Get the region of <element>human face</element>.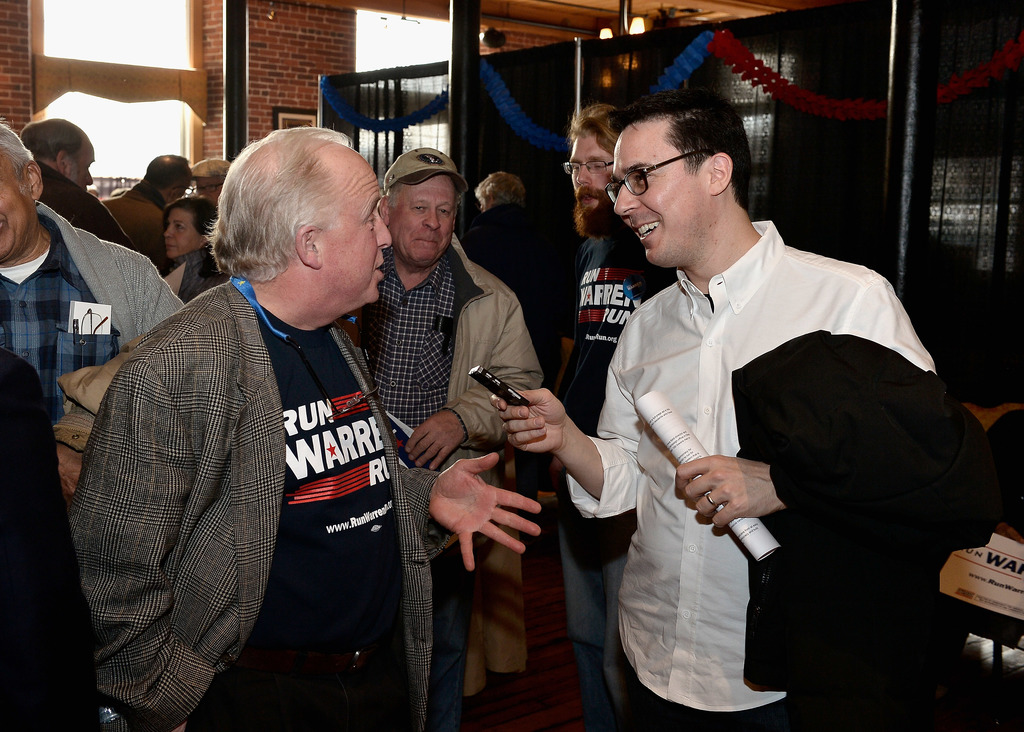
[0,148,33,258].
